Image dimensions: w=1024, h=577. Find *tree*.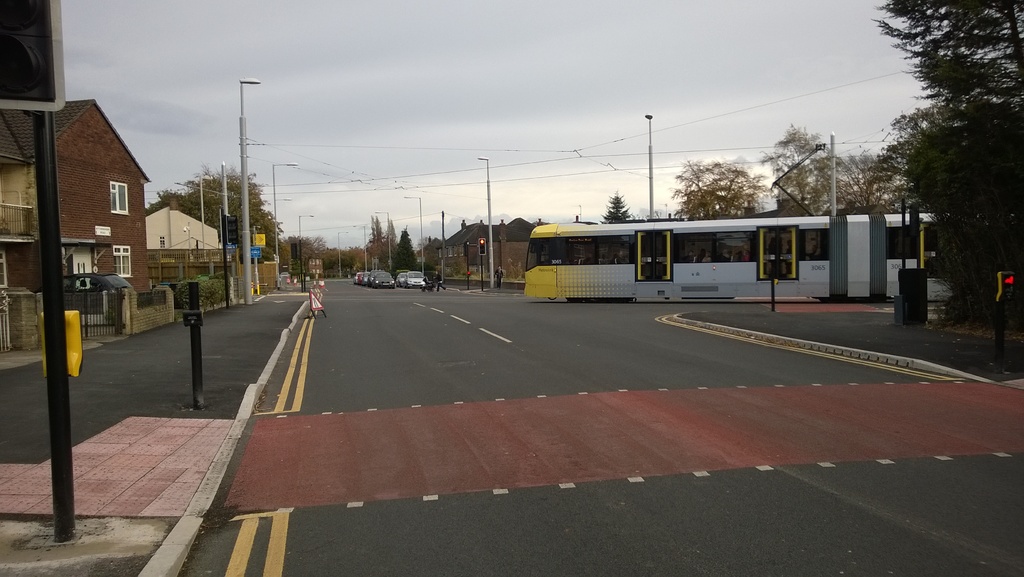
372:219:388:266.
